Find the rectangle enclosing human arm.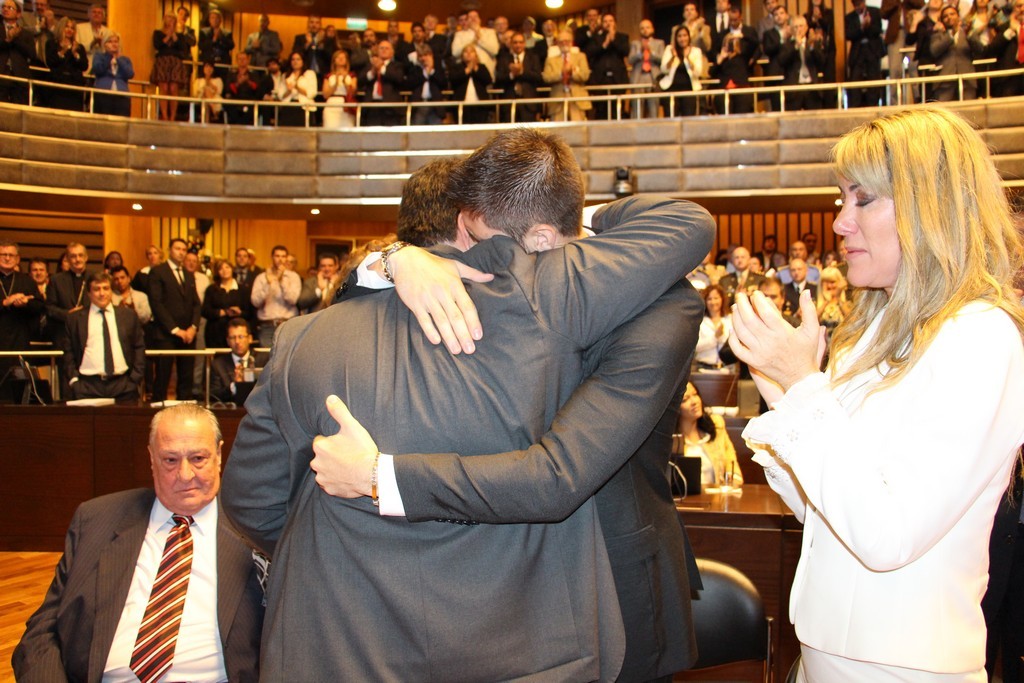
box(246, 271, 273, 312).
